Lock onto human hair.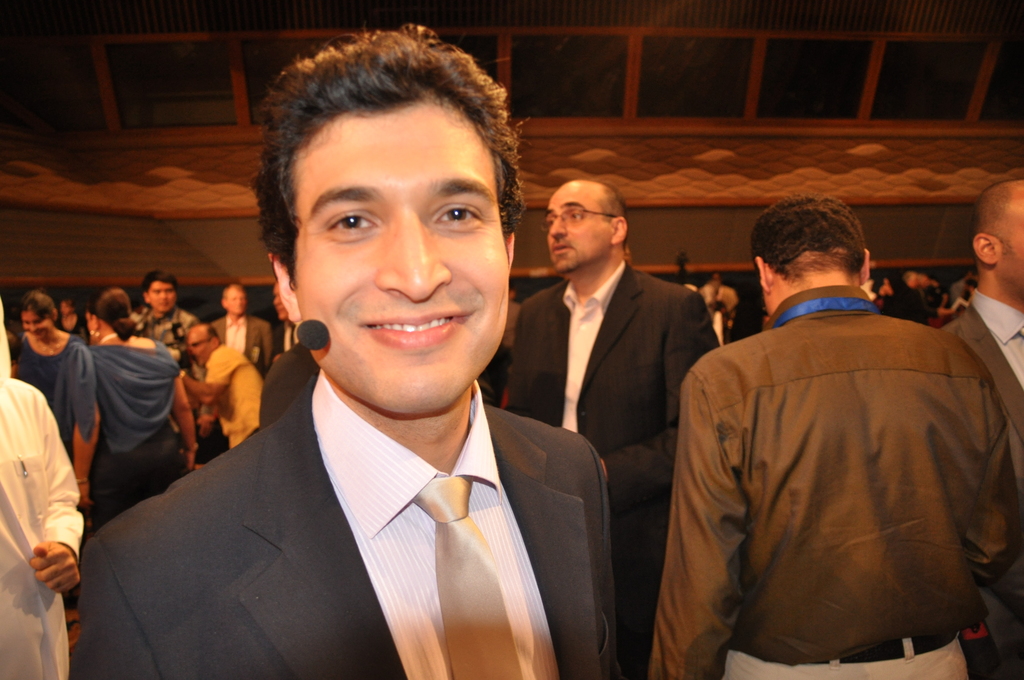
Locked: (x1=749, y1=188, x2=866, y2=282).
